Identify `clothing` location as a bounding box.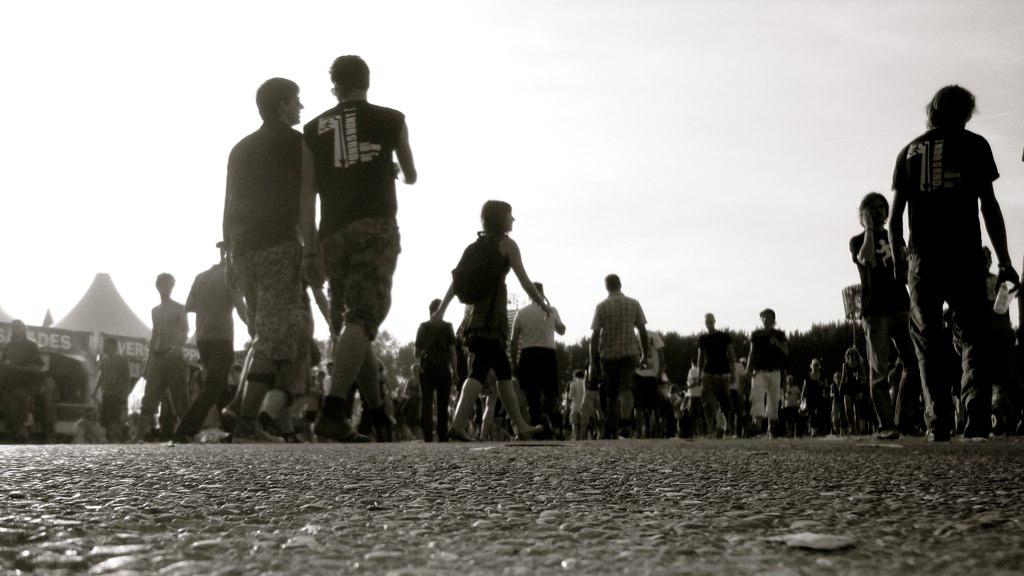
region(696, 328, 727, 373).
